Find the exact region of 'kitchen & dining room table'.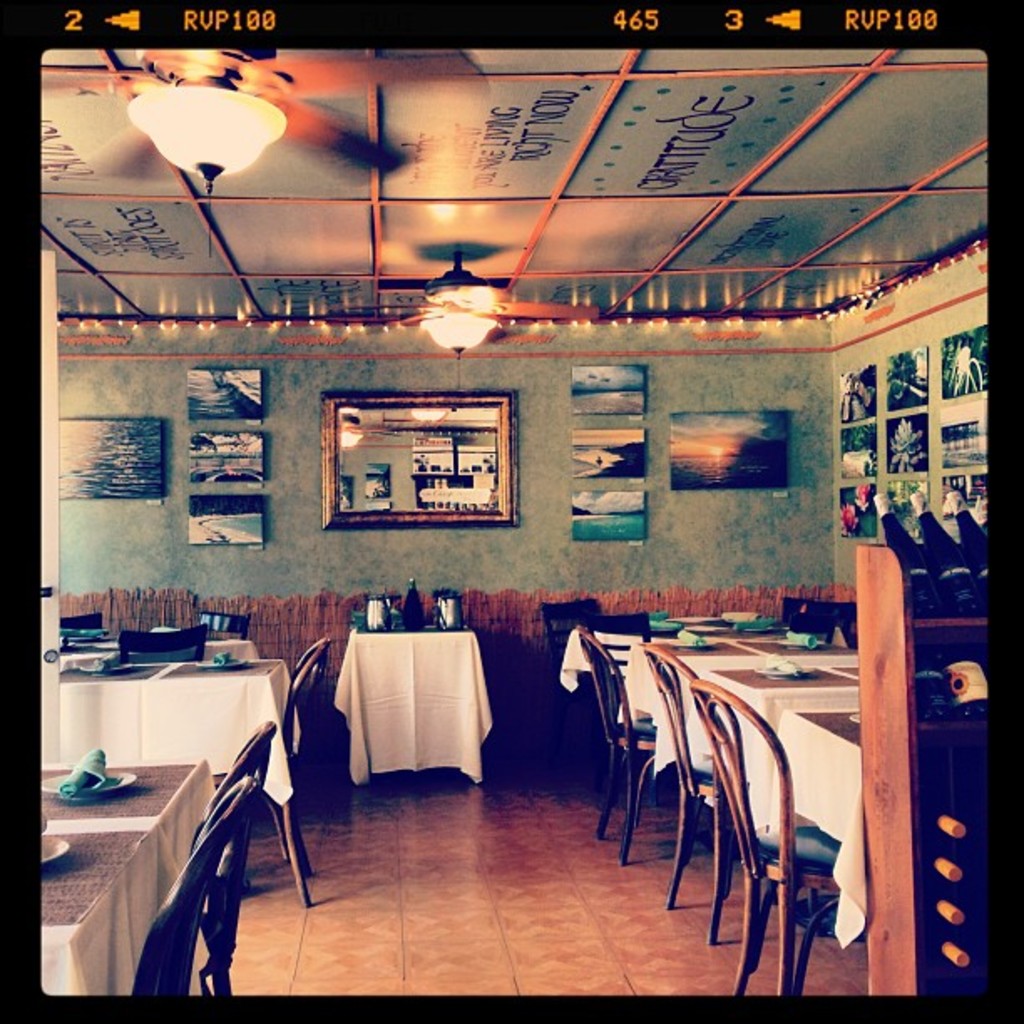
Exact region: bbox=(45, 641, 300, 975).
